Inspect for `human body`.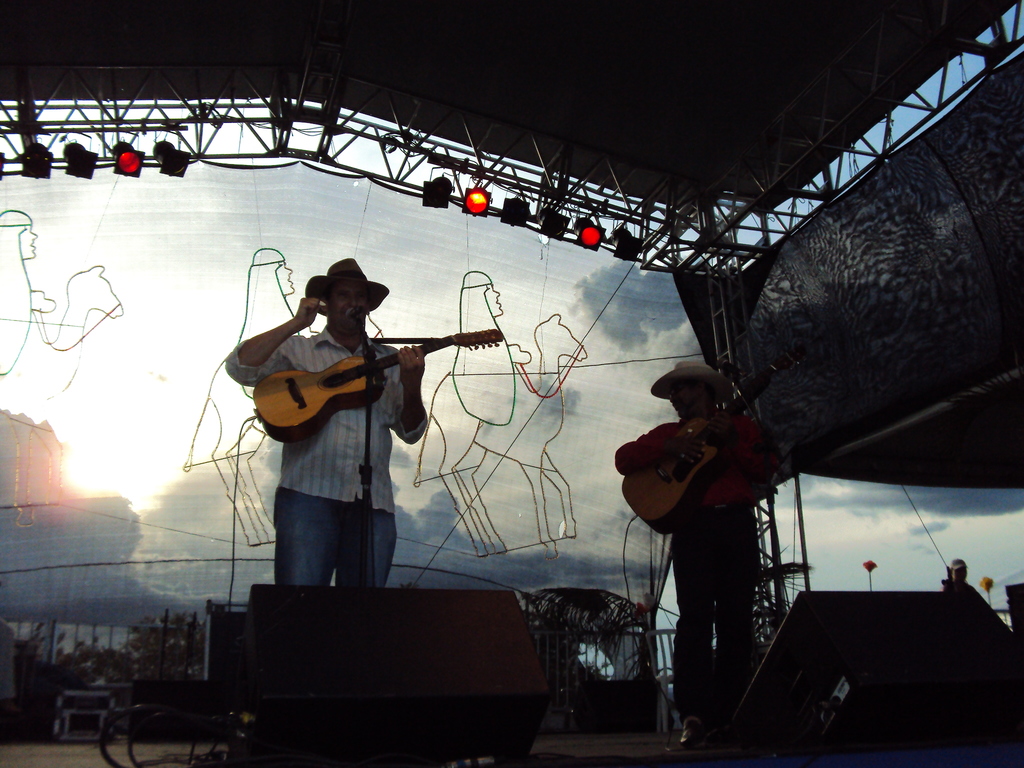
Inspection: 611 403 787 740.
